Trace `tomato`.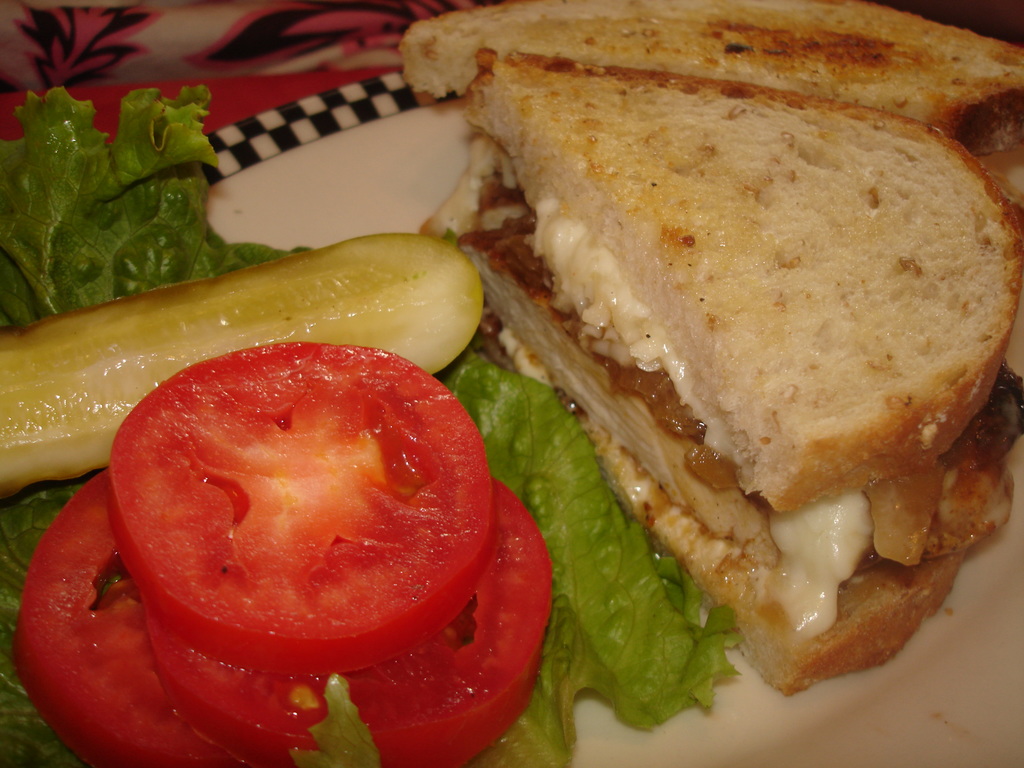
Traced to {"left": 196, "top": 742, "right": 268, "bottom": 767}.
